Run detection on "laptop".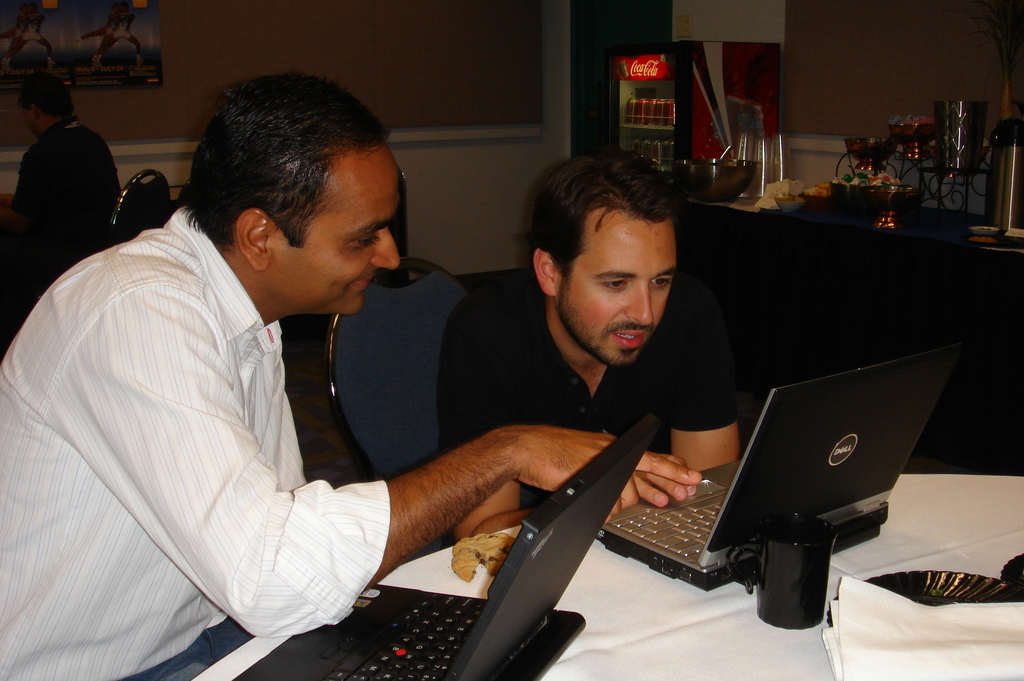
Result: 593:351:948:623.
